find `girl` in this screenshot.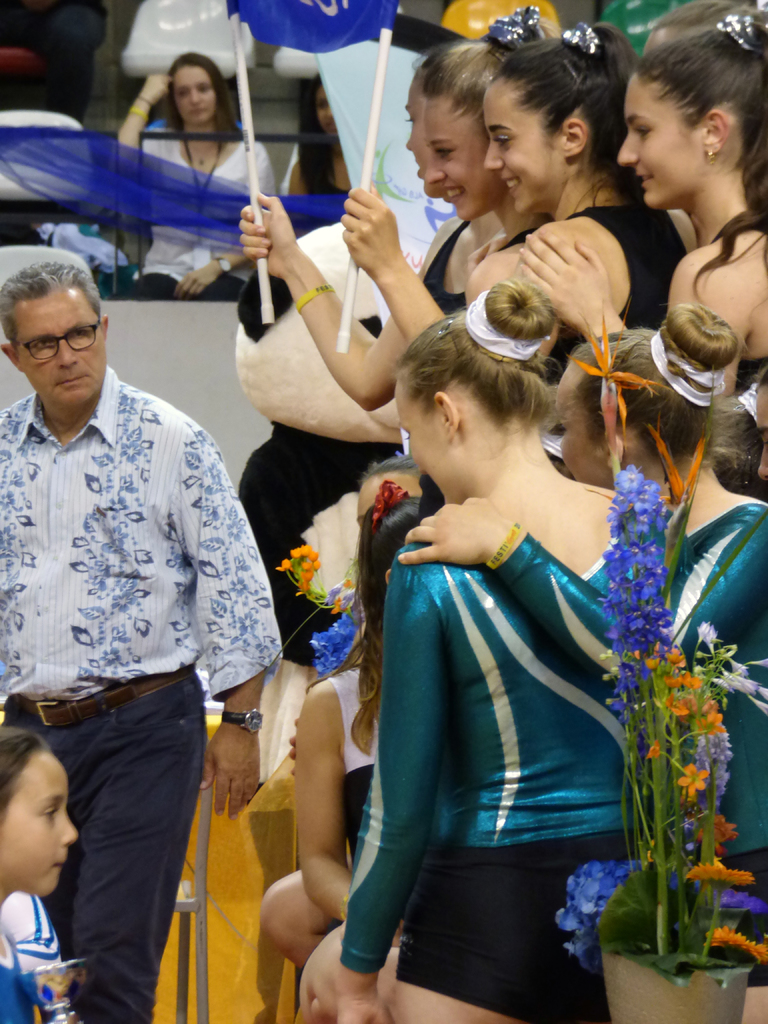
The bounding box for `girl` is 340:29:694:332.
